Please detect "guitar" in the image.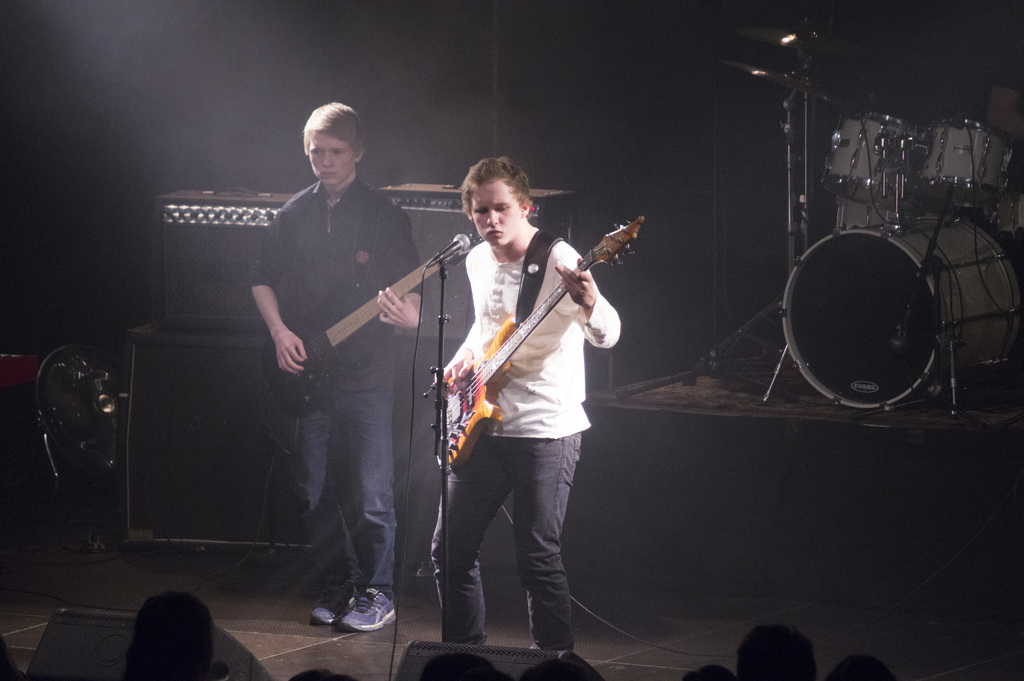
rect(262, 222, 497, 422).
